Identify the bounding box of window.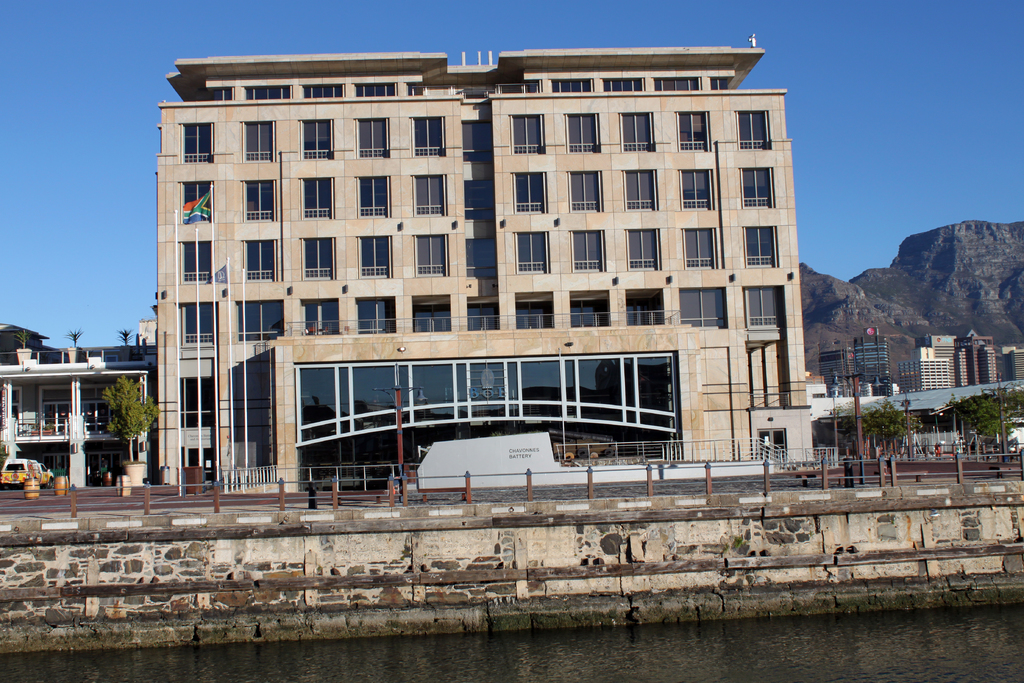
detection(554, 78, 593, 88).
